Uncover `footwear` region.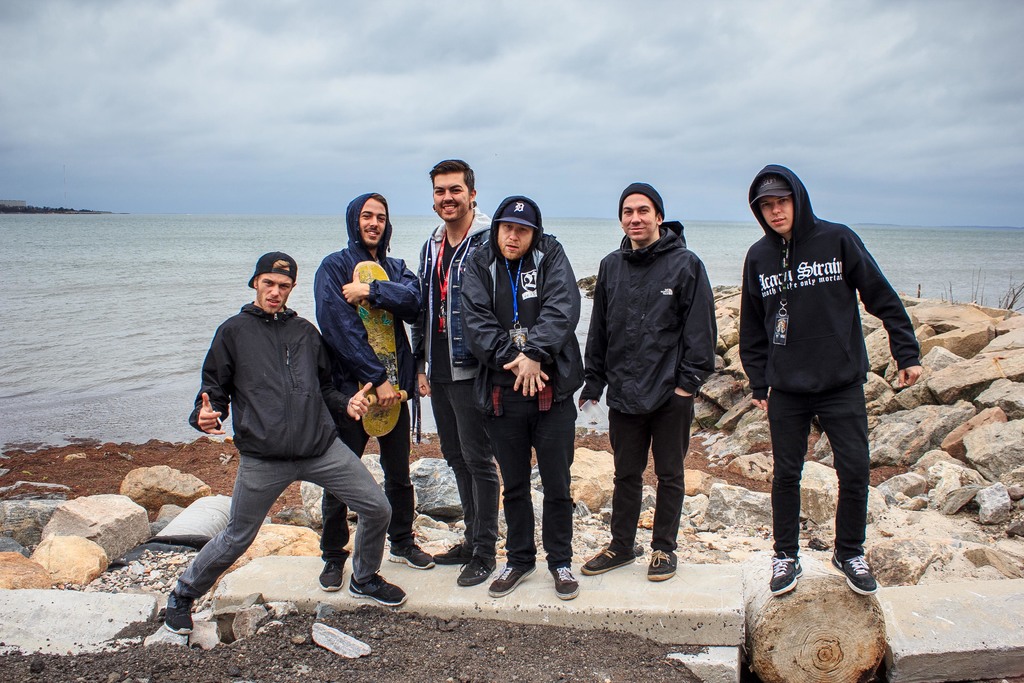
Uncovered: x1=585 y1=544 x2=634 y2=574.
